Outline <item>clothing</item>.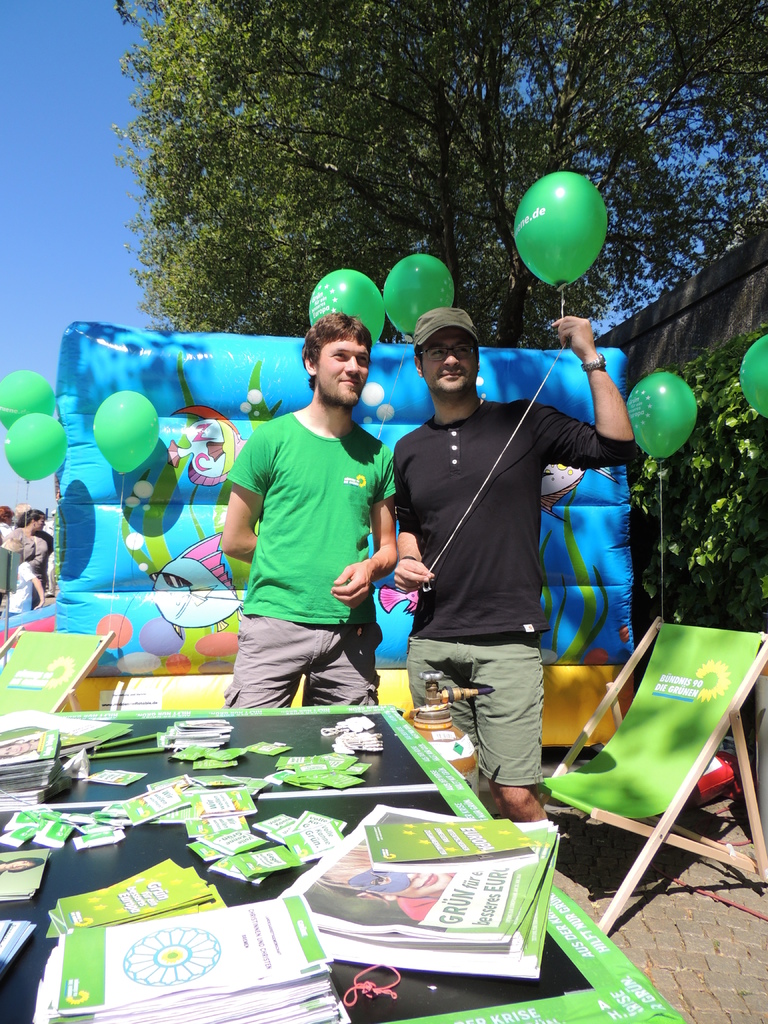
Outline: box=[0, 520, 12, 543].
